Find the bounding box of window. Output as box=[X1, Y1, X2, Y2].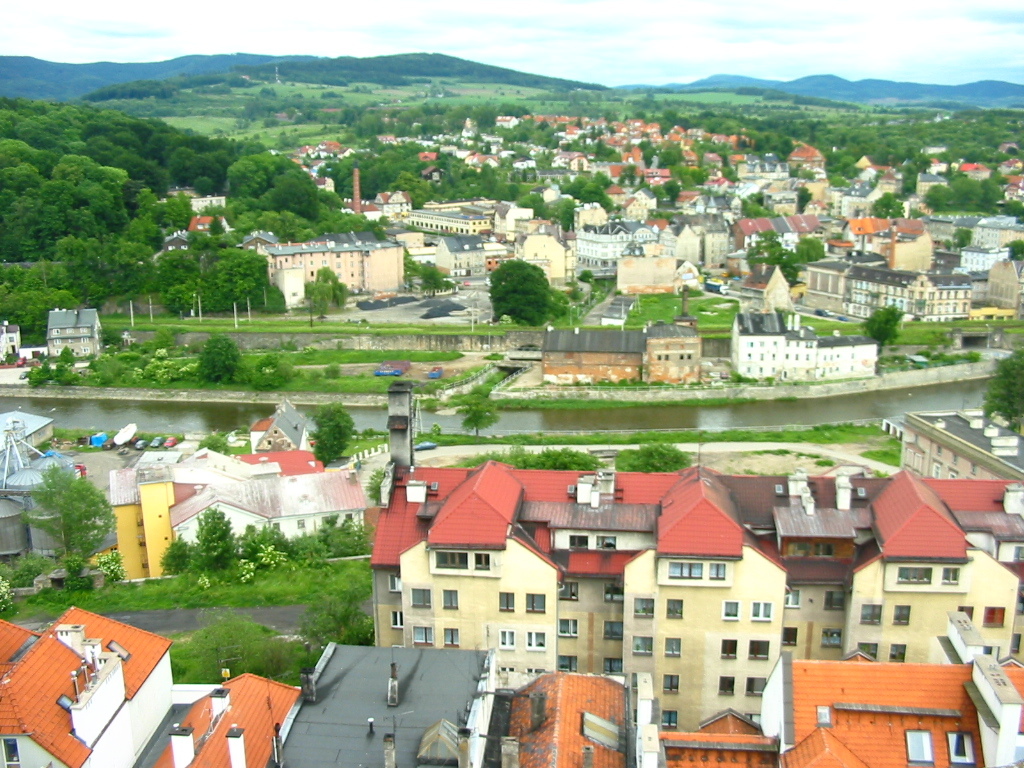
box=[527, 595, 547, 618].
